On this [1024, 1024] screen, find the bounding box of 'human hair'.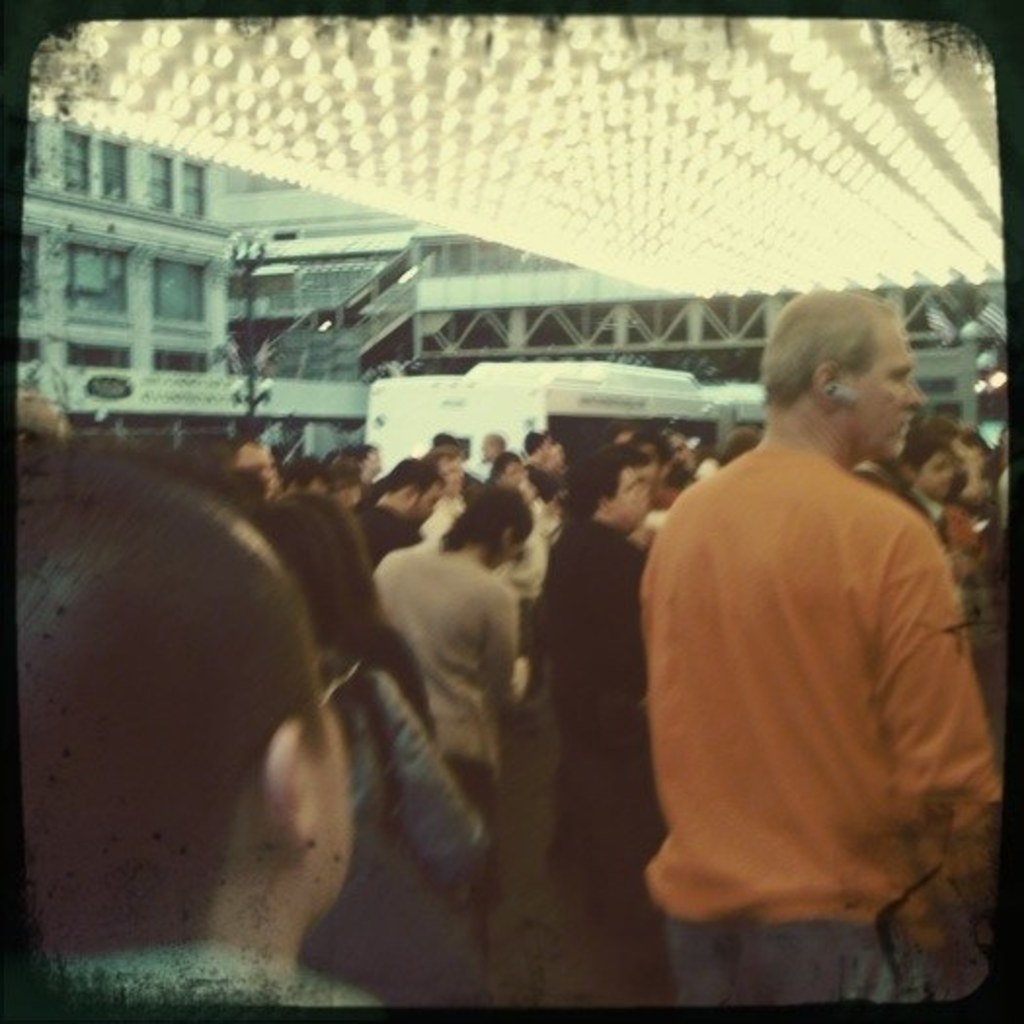
Bounding box: [left=273, top=492, right=396, bottom=626].
